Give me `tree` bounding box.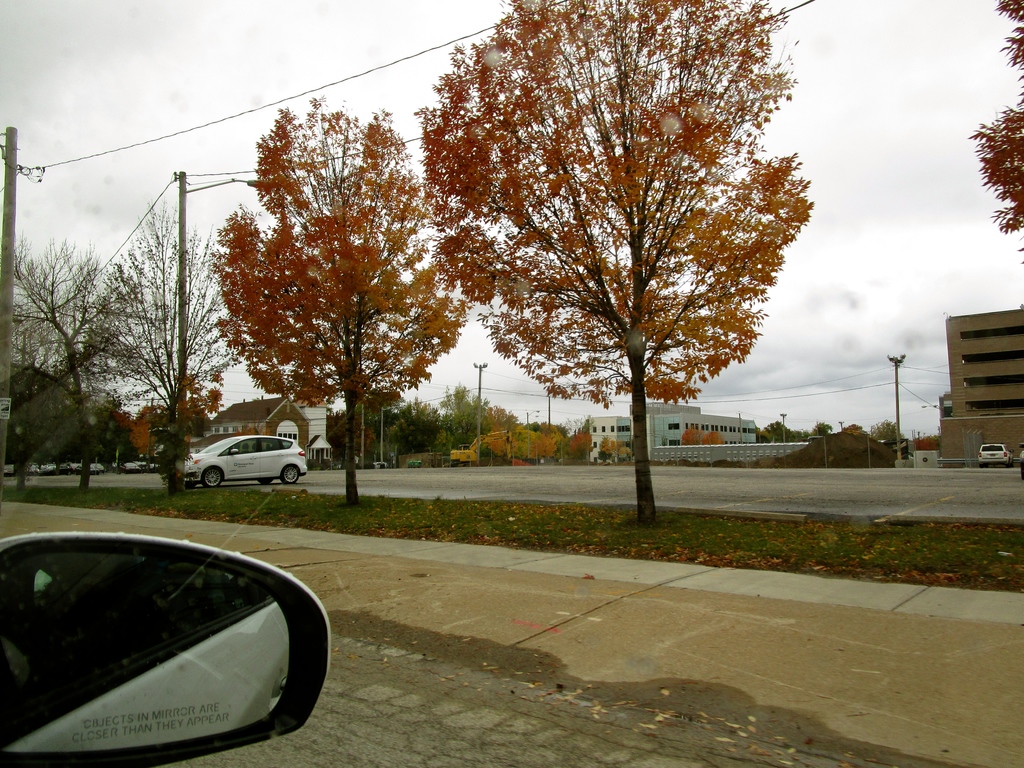
8/236/127/490.
